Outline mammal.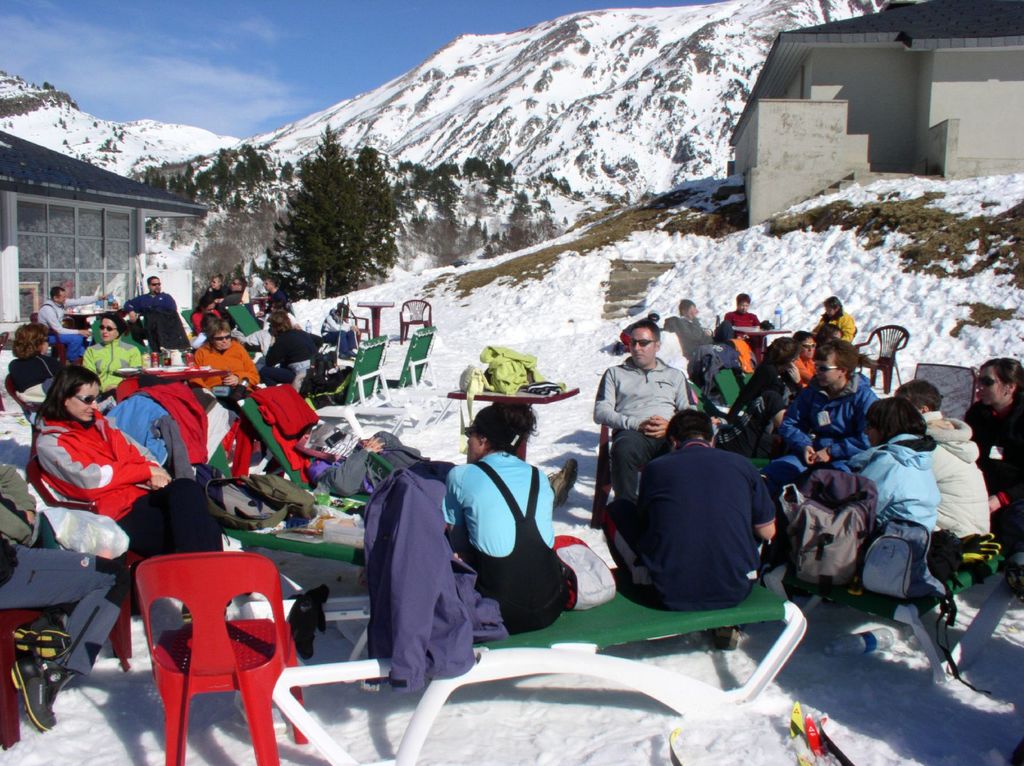
Outline: detection(79, 311, 140, 405).
